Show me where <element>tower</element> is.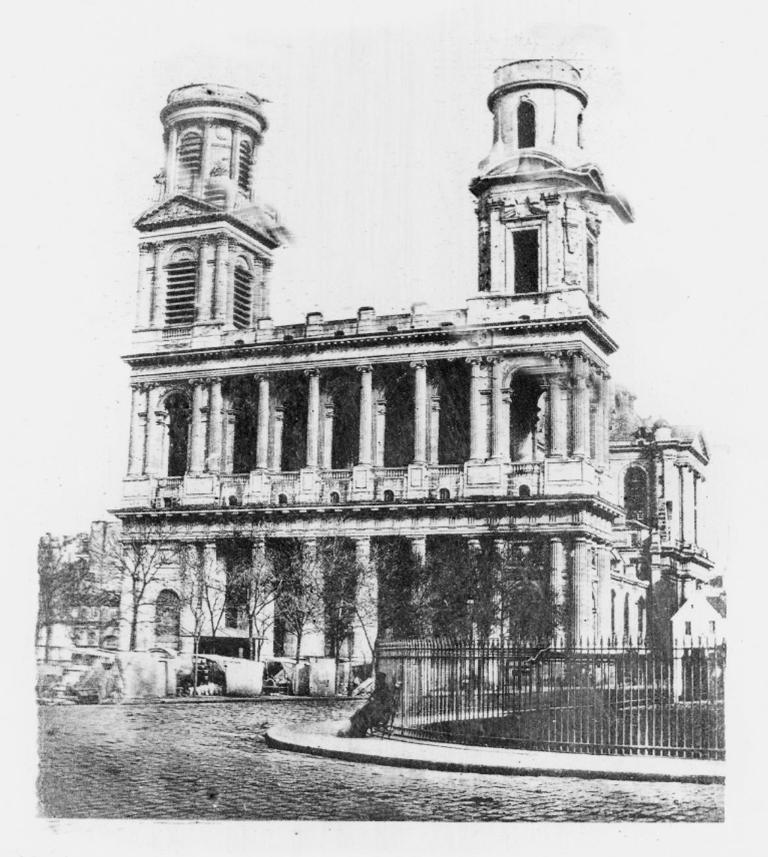
<element>tower</element> is at [left=133, top=84, right=279, bottom=361].
